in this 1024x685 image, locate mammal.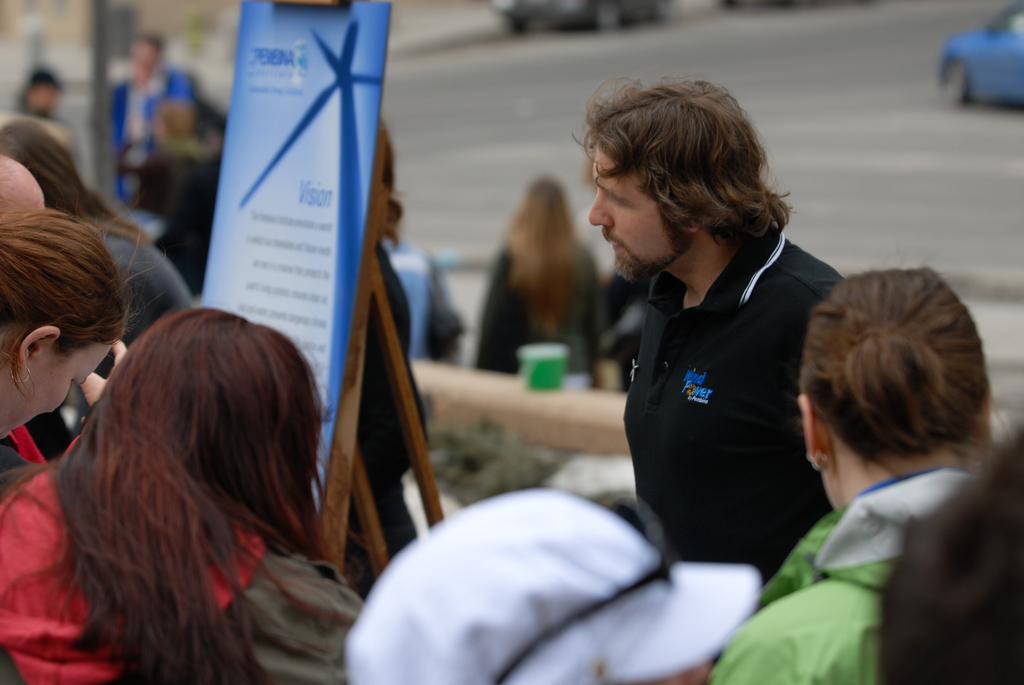
Bounding box: pyautogui.locateOnScreen(573, 75, 845, 583).
